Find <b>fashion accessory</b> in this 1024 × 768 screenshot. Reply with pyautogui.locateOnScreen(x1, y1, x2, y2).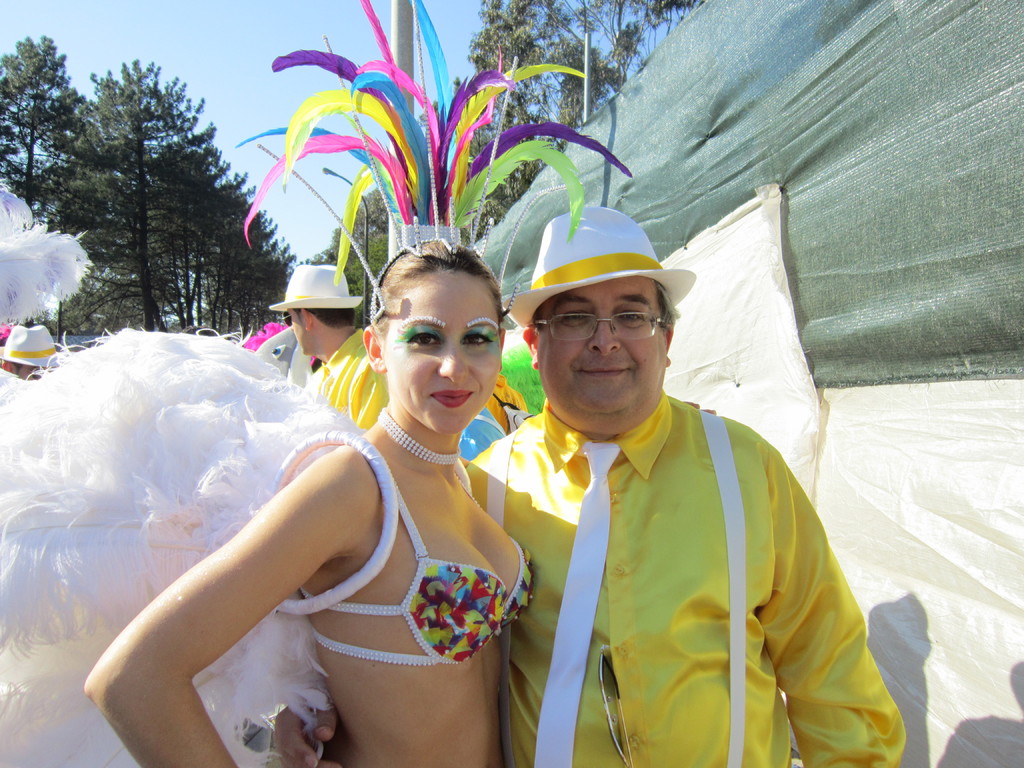
pyautogui.locateOnScreen(501, 207, 694, 339).
